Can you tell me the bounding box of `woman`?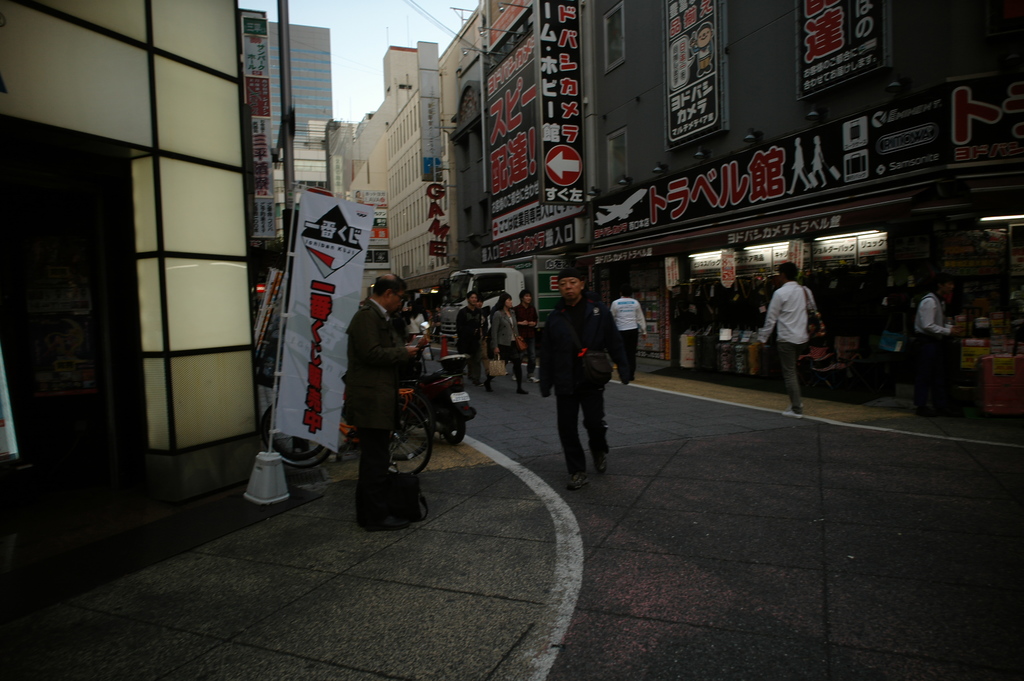
482,297,524,393.
